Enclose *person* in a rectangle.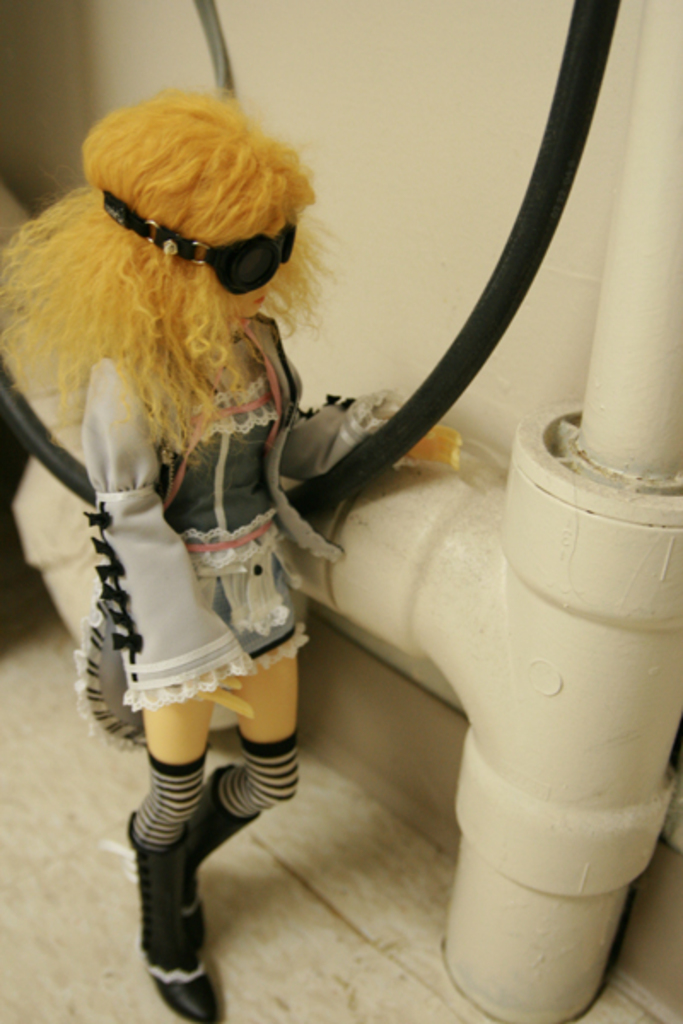
detection(0, 90, 456, 1022).
